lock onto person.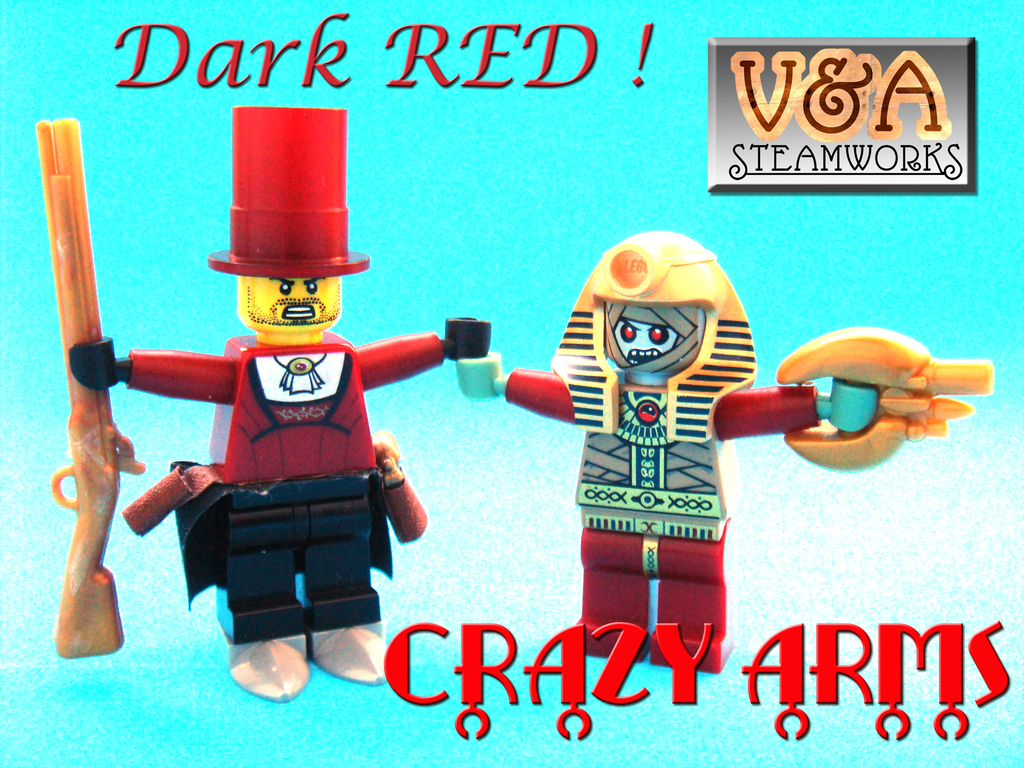
Locked: [left=74, top=104, right=495, bottom=700].
